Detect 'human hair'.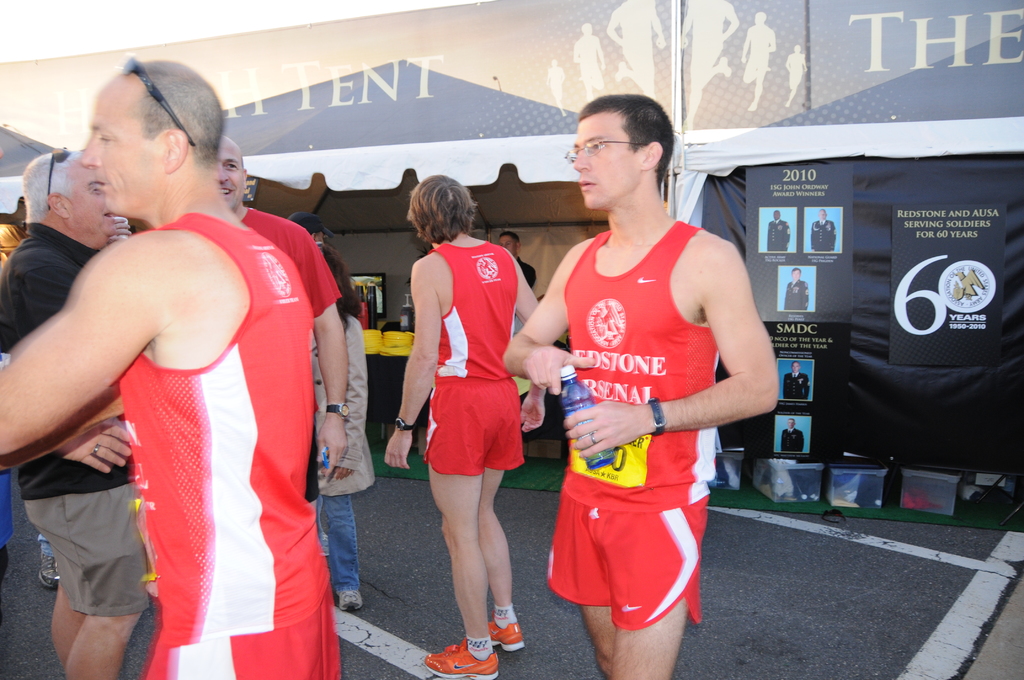
Detected at pyautogui.locateOnScreen(404, 174, 479, 255).
